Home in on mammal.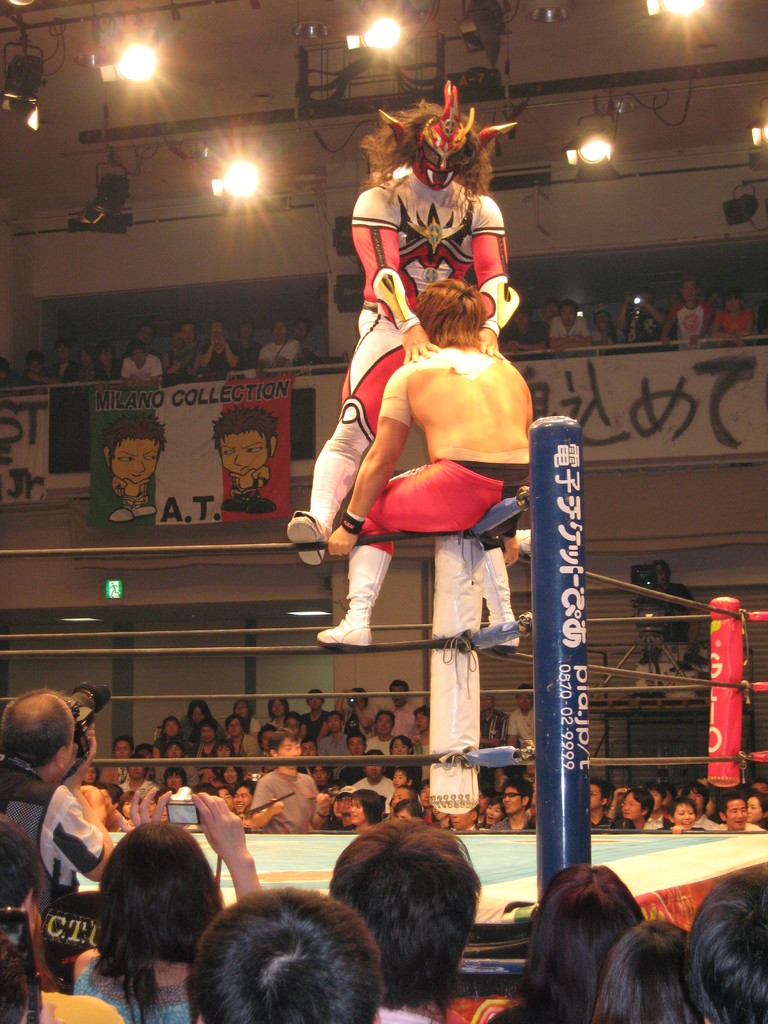
Homed in at pyautogui.locateOnScreen(591, 916, 702, 1023).
